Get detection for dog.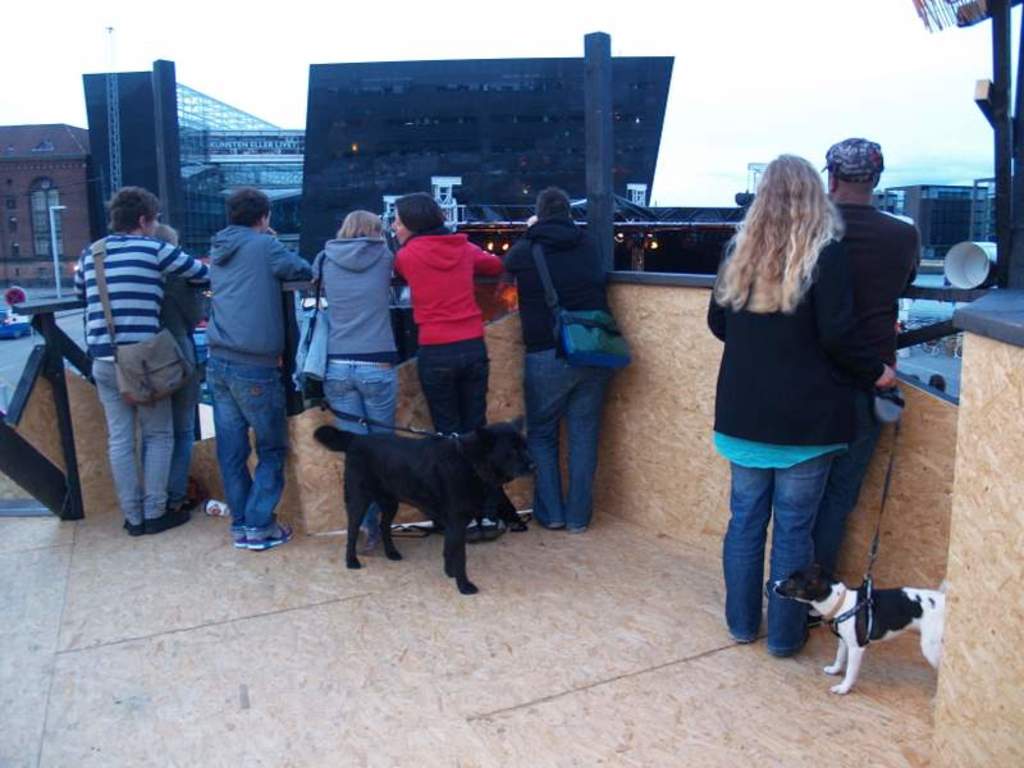
Detection: [305, 424, 540, 595].
